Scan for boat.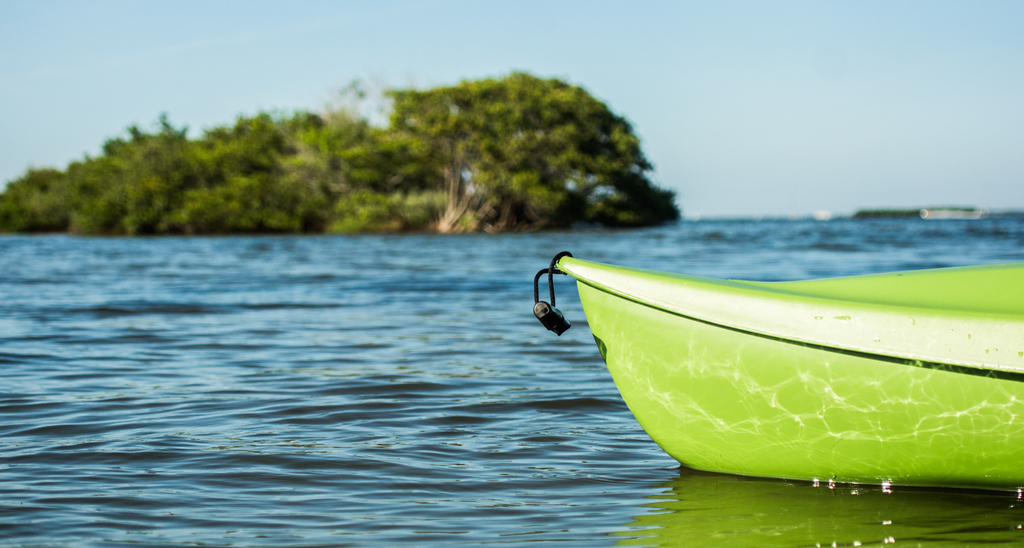
Scan result: bbox=(527, 239, 1000, 483).
